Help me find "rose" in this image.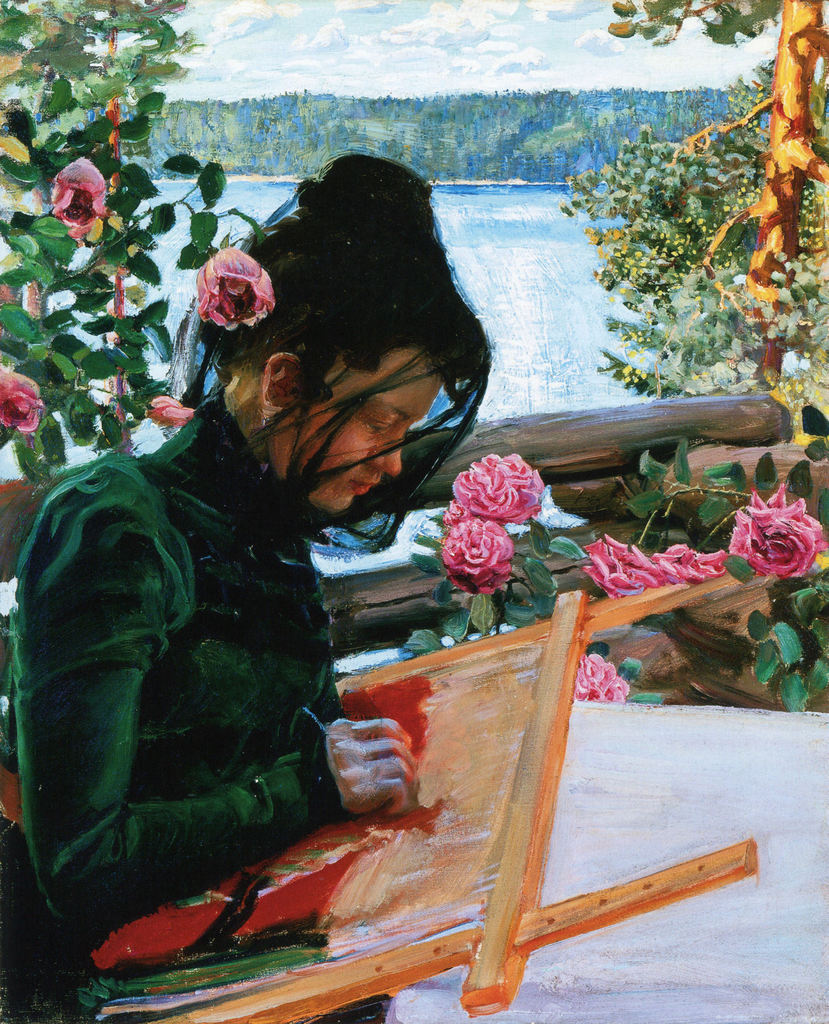
Found it: l=49, t=155, r=107, b=241.
